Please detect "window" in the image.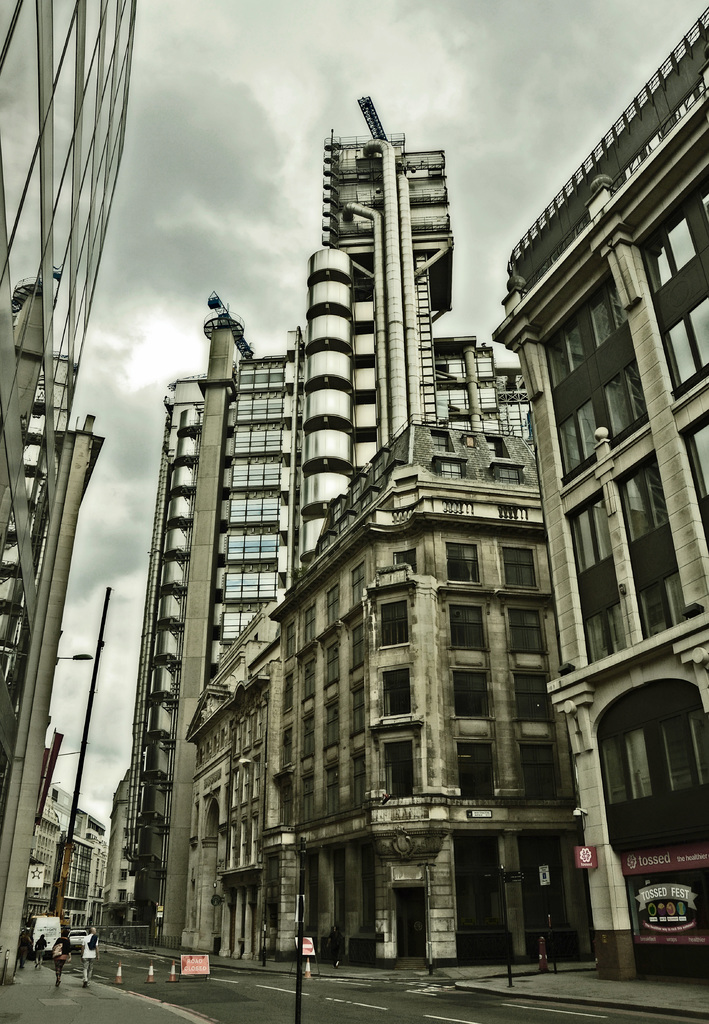
BBox(345, 475, 359, 506).
